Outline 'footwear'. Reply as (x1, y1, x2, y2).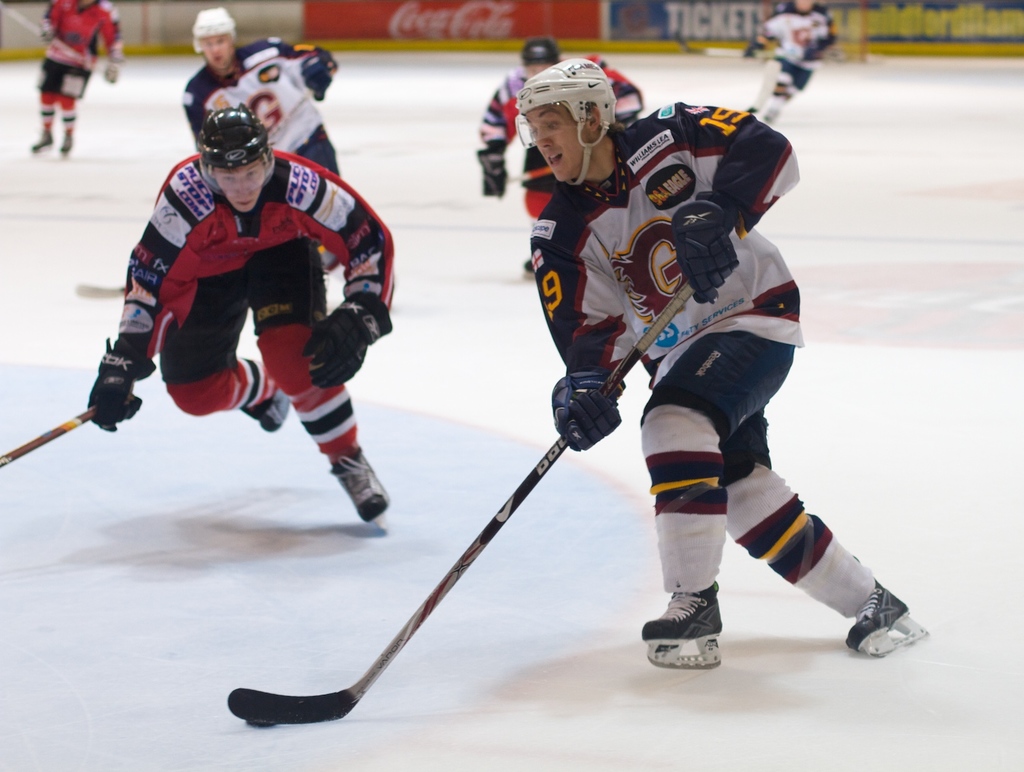
(331, 440, 386, 521).
